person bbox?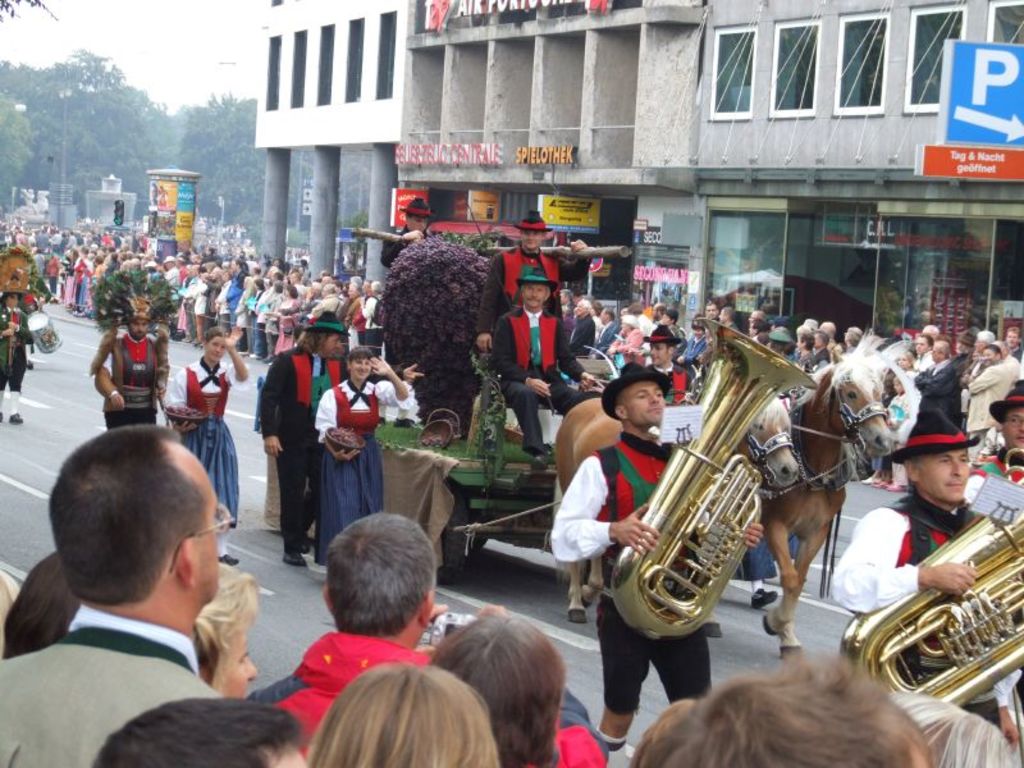
<bbox>91, 261, 166, 429</bbox>
